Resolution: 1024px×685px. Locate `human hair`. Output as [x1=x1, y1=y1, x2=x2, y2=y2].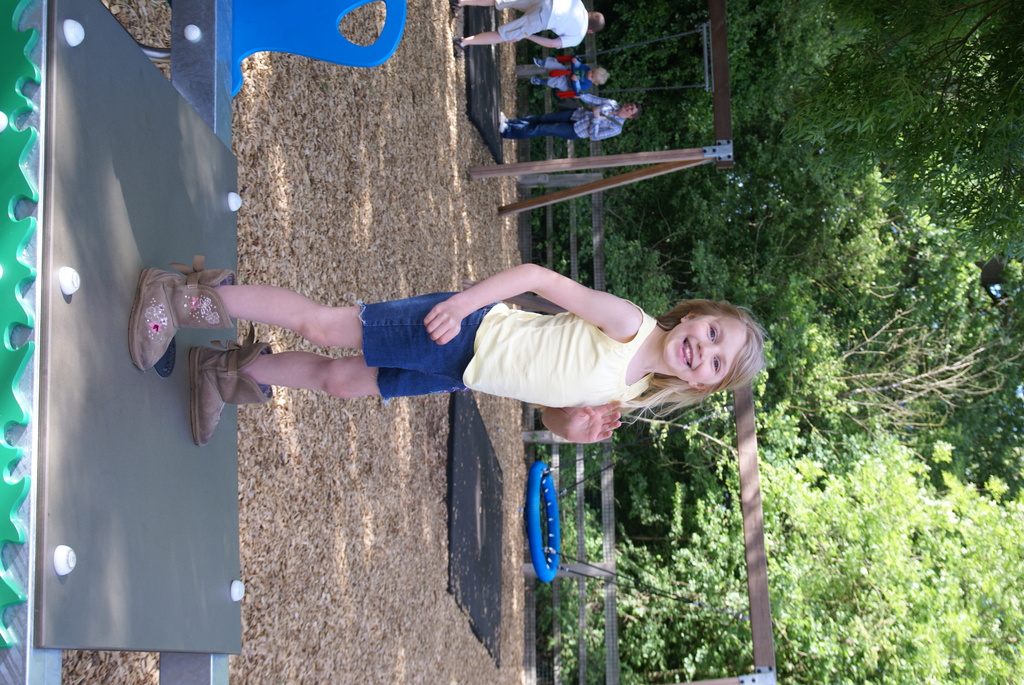
[x1=646, y1=285, x2=765, y2=434].
